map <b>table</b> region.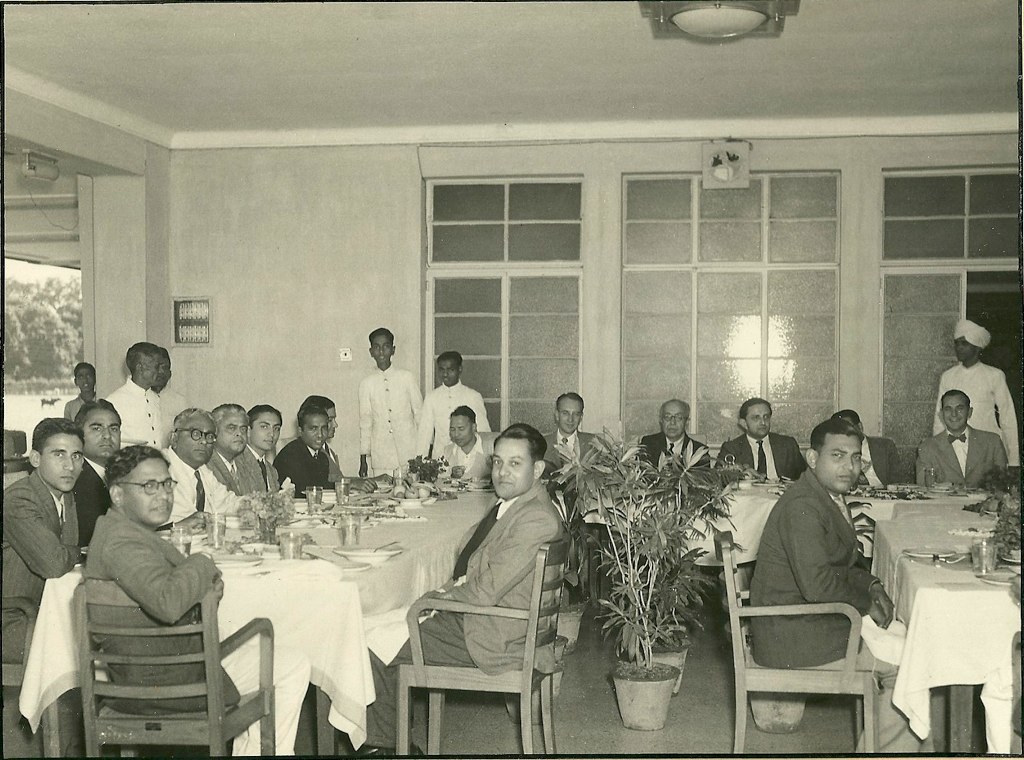
Mapped to box=[14, 463, 487, 759].
